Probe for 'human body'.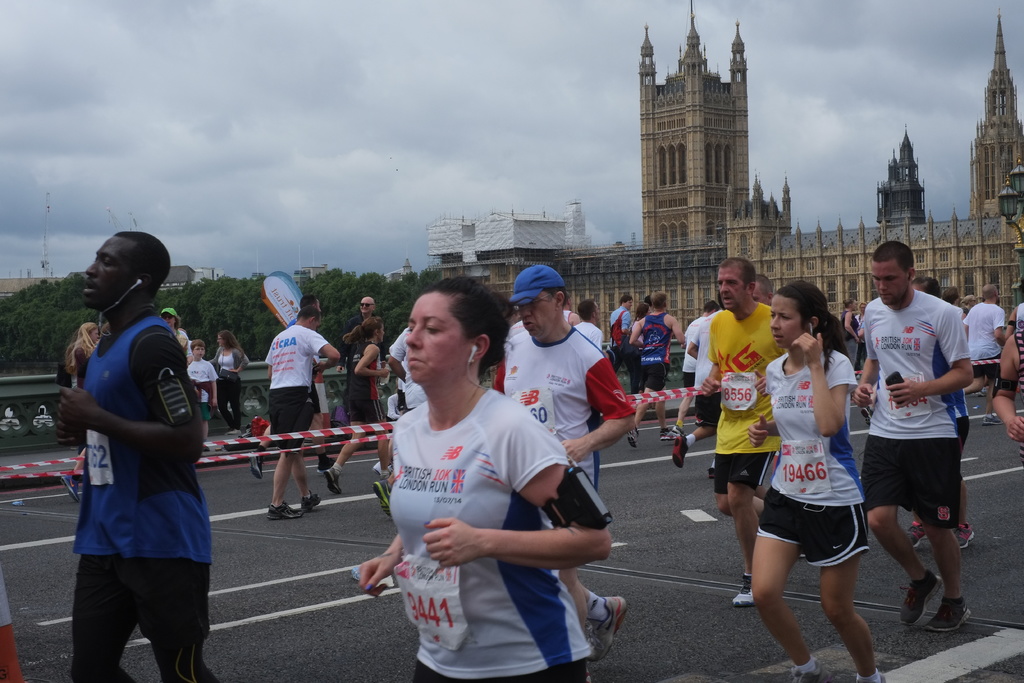
Probe result: left=707, top=251, right=797, bottom=606.
